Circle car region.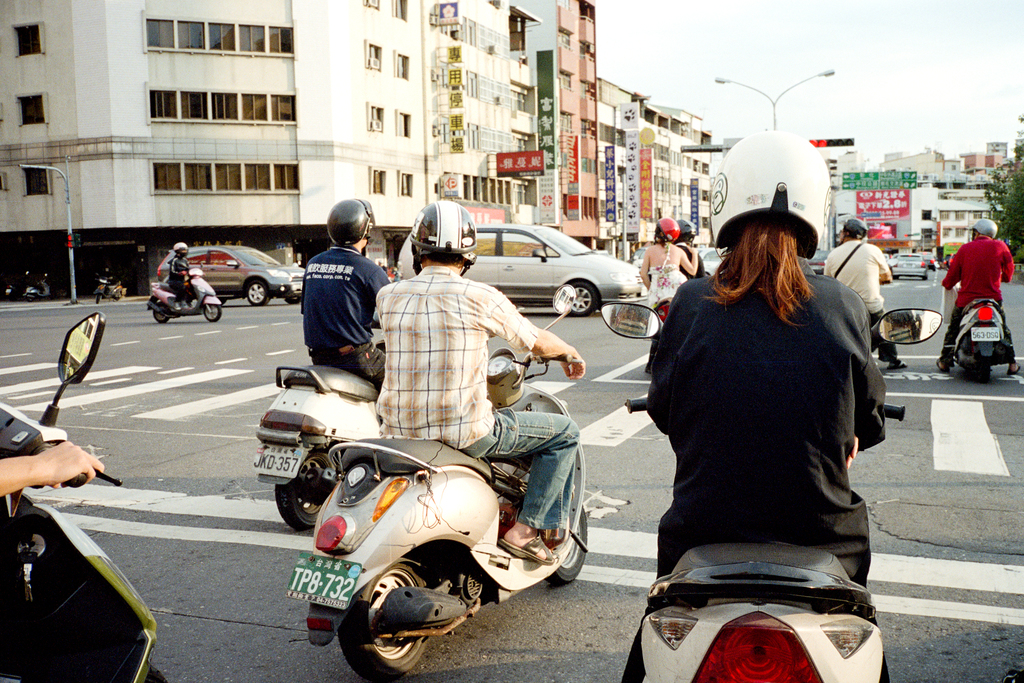
Region: (701, 248, 724, 277).
